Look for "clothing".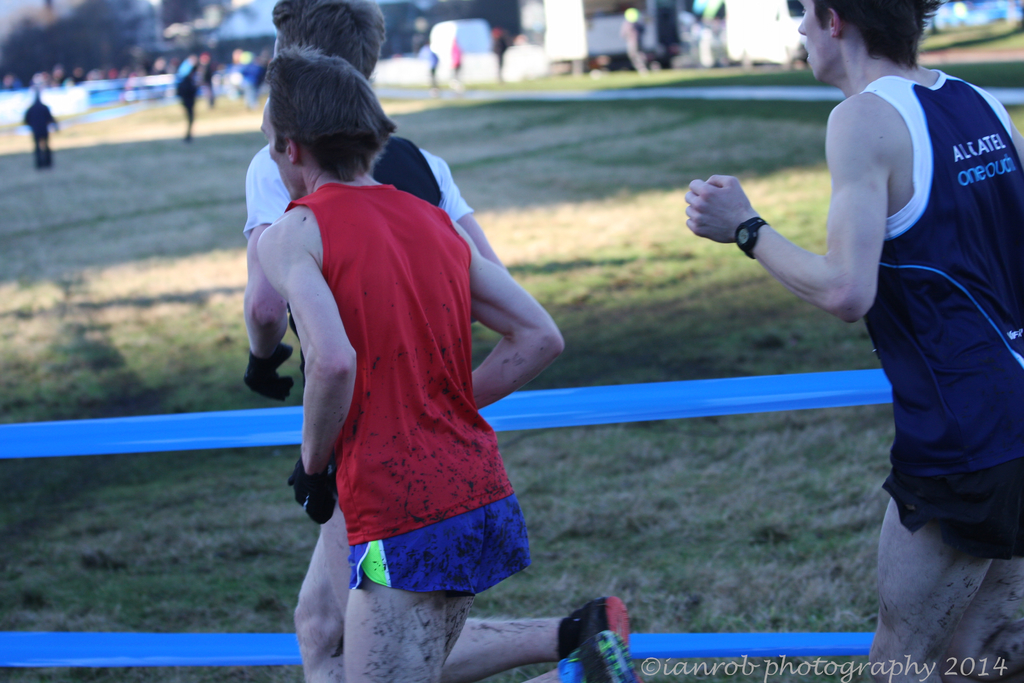
Found: <region>275, 183, 533, 595</region>.
